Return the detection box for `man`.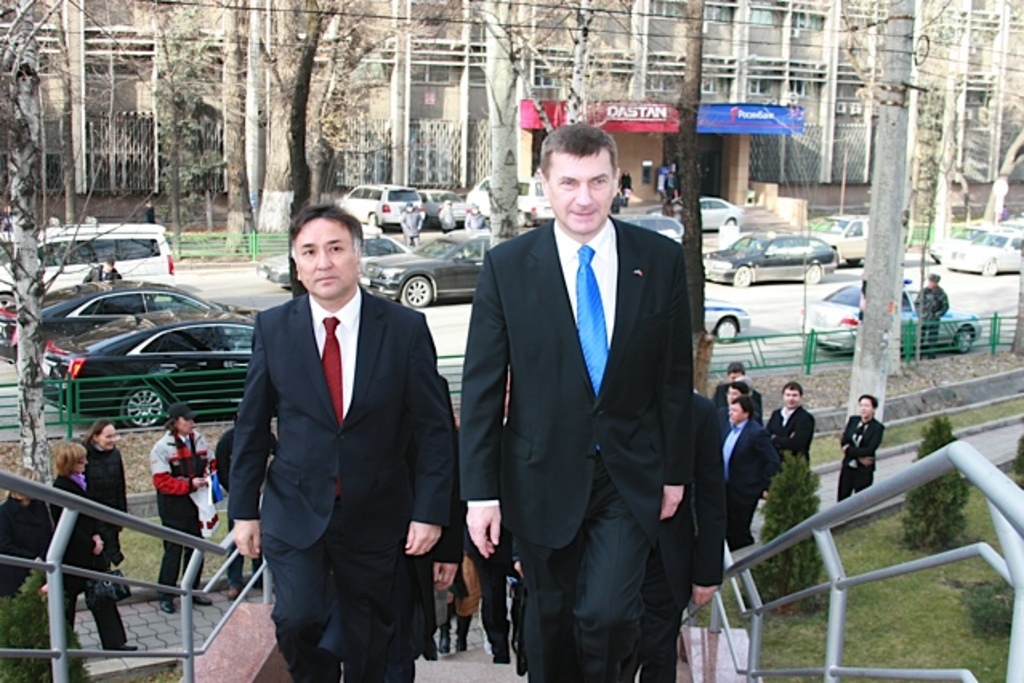
{"x1": 713, "y1": 391, "x2": 764, "y2": 544}.
